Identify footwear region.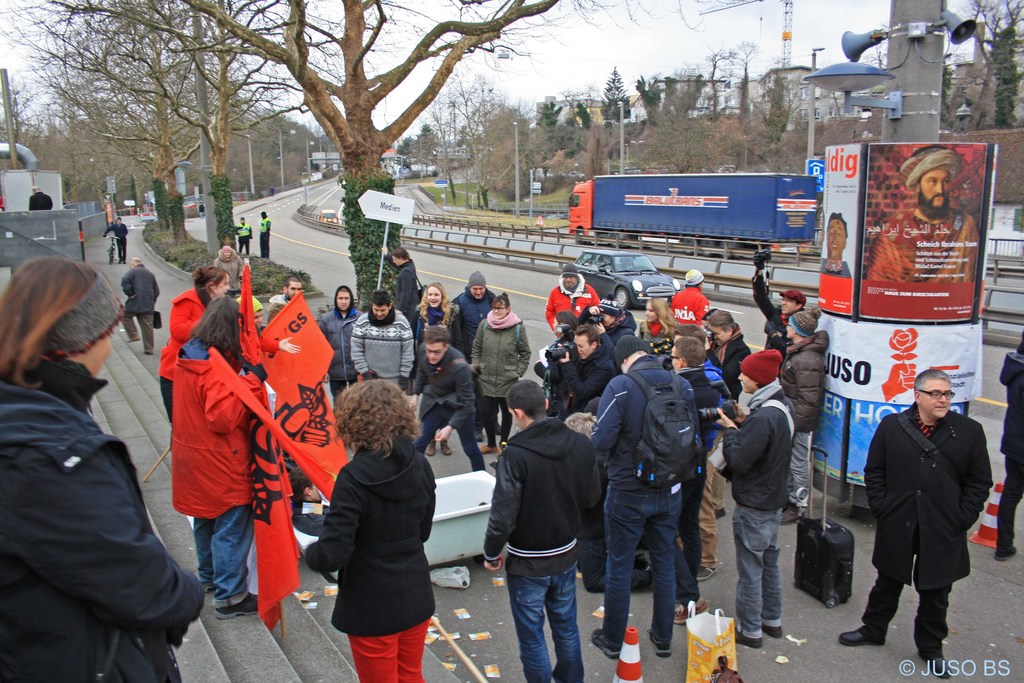
Region: [left=490, top=425, right=505, bottom=438].
